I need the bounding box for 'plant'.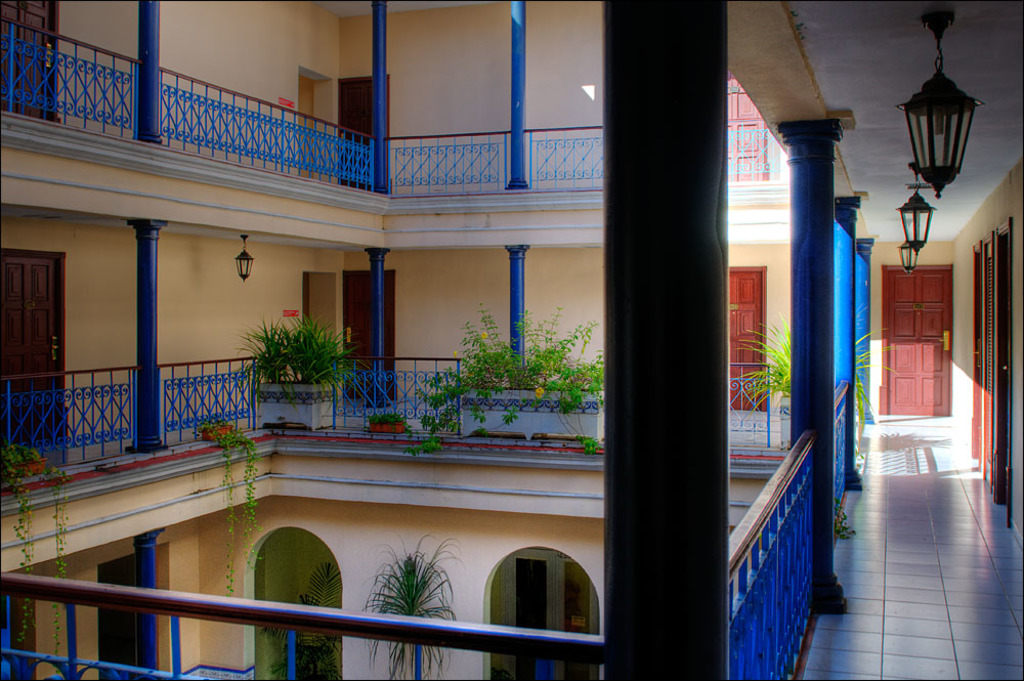
Here it is: {"x1": 395, "y1": 301, "x2": 617, "y2": 465}.
